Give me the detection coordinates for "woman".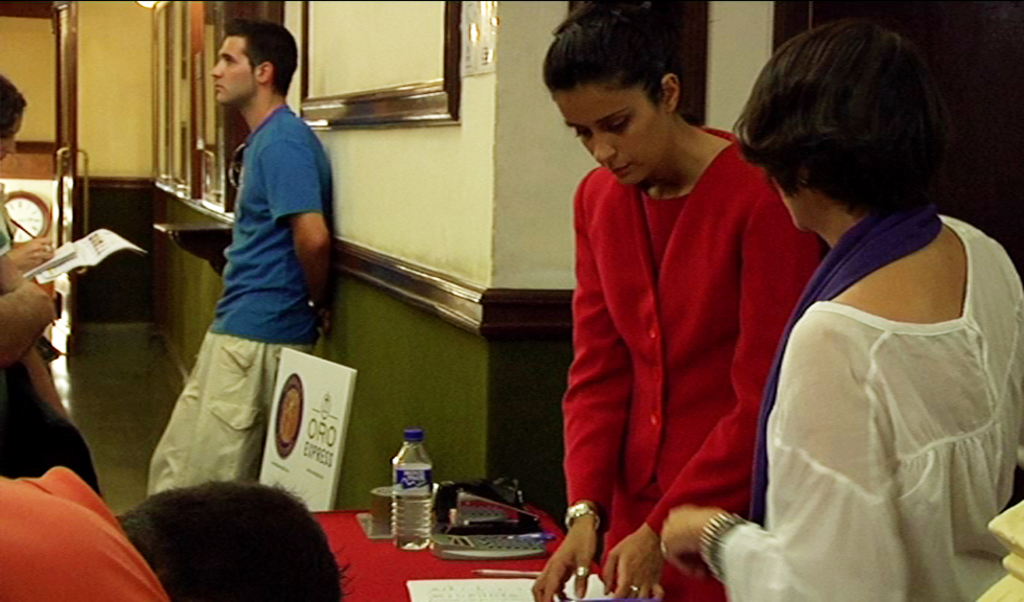
region(533, 0, 833, 601).
